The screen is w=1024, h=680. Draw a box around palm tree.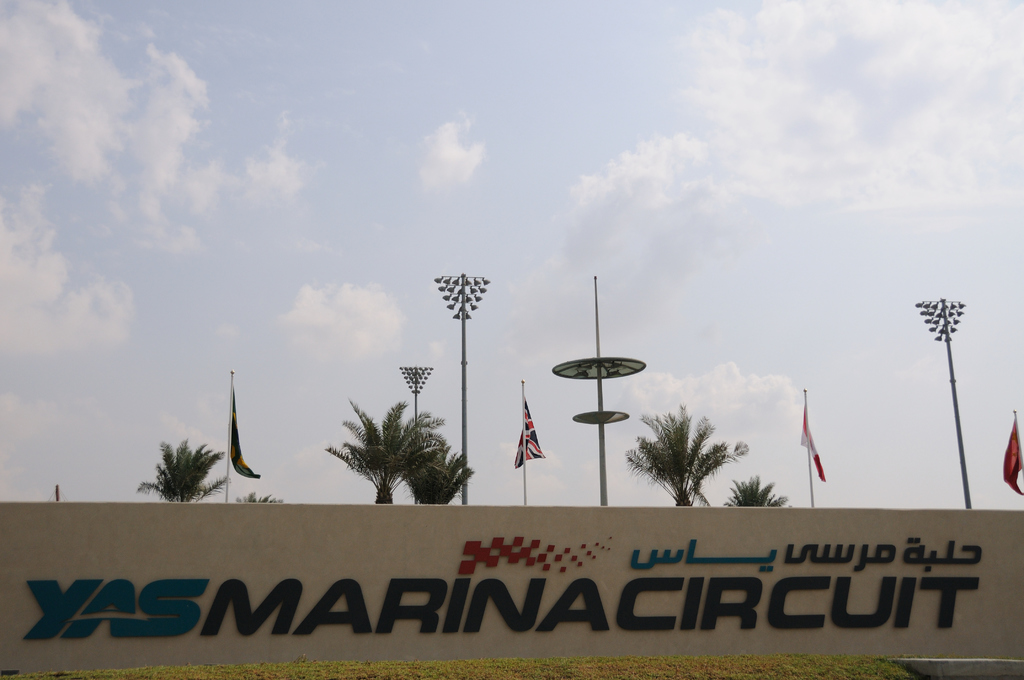
[148, 439, 212, 515].
